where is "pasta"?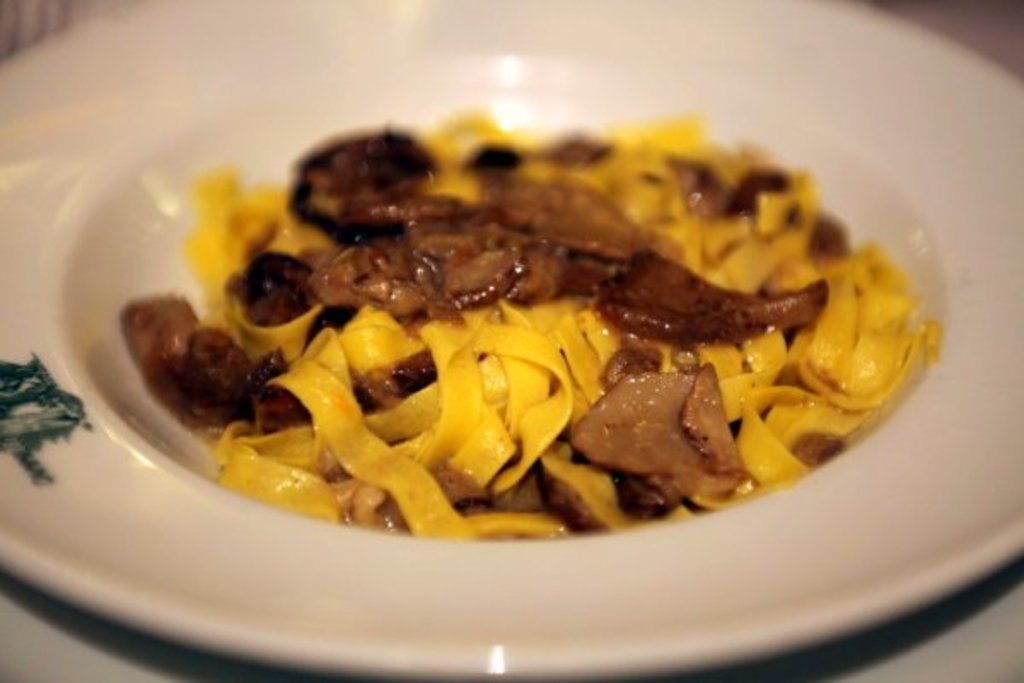
x1=159, y1=96, x2=930, y2=545.
